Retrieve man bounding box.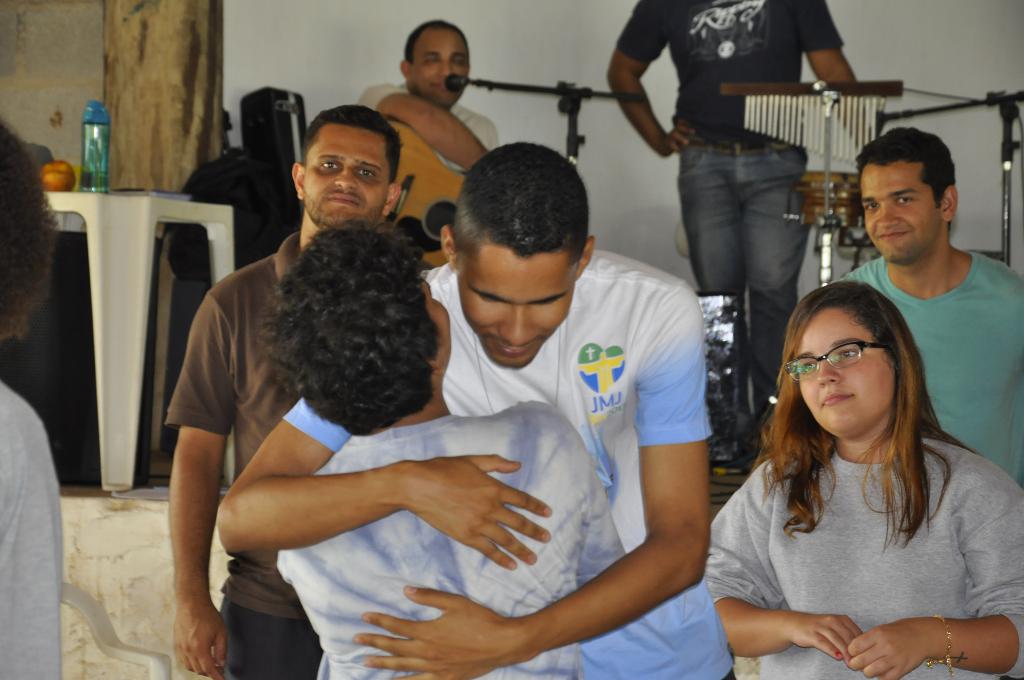
Bounding box: {"x1": 840, "y1": 125, "x2": 1023, "y2": 480}.
